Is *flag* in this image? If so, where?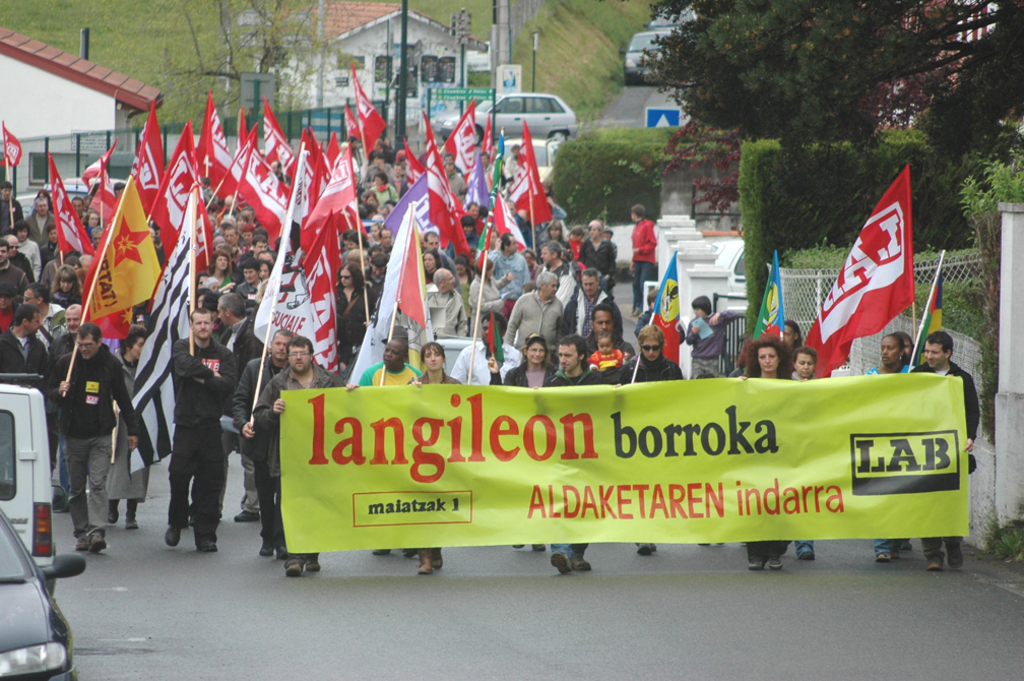
Yes, at <region>508, 123, 556, 229</region>.
